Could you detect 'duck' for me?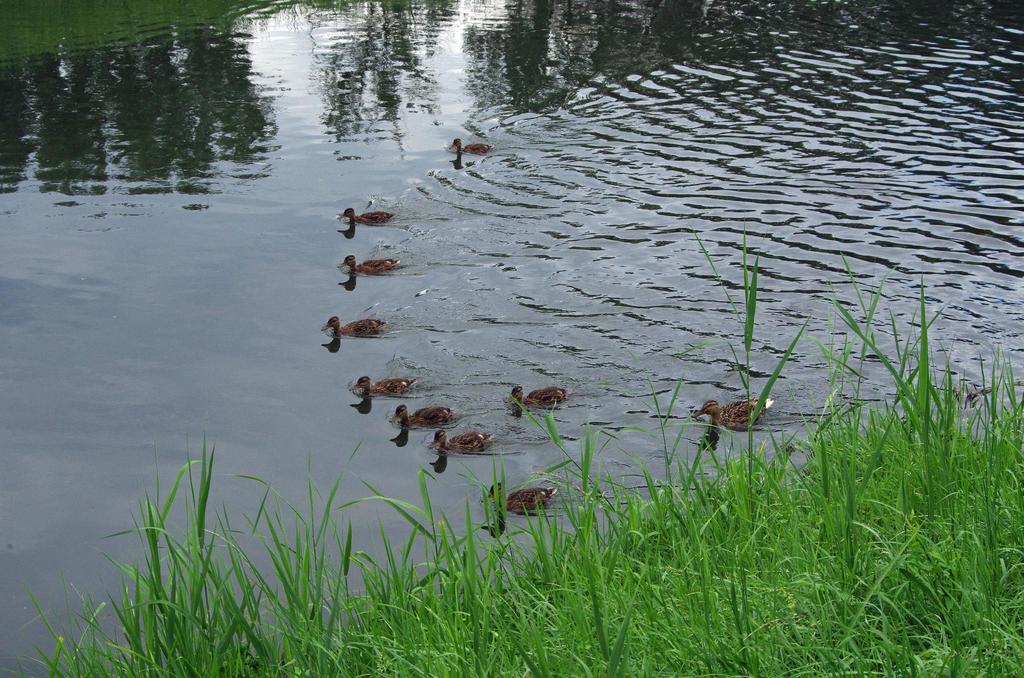
Detection result: select_region(488, 485, 556, 514).
